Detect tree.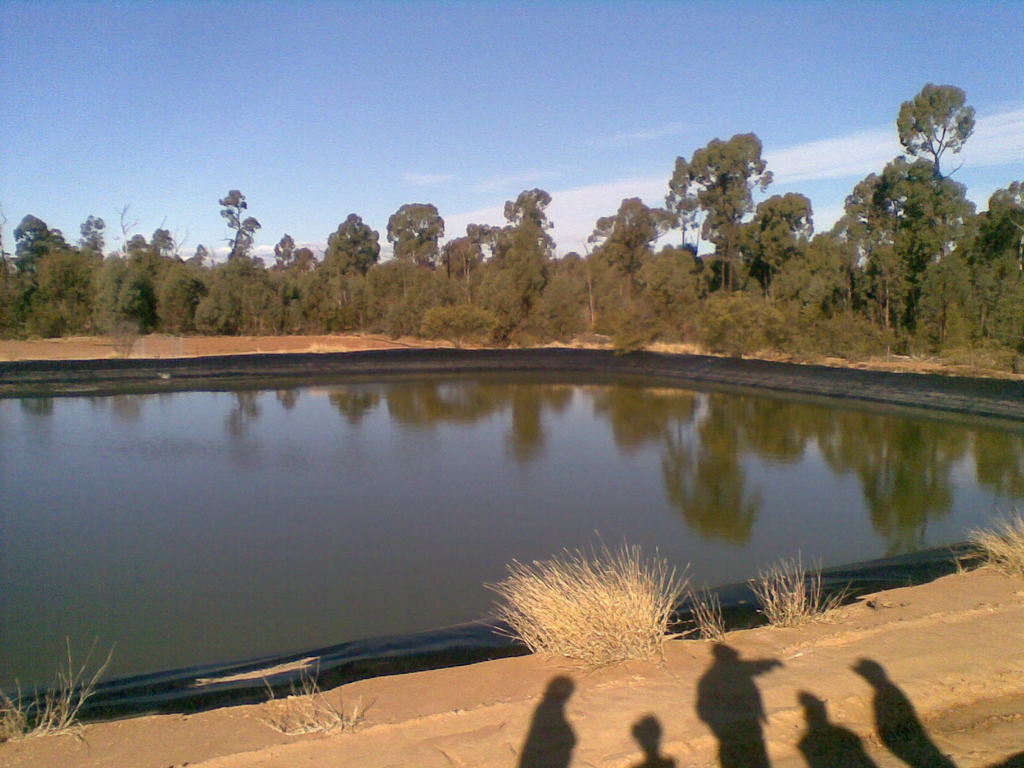
Detected at 333/217/383/276.
